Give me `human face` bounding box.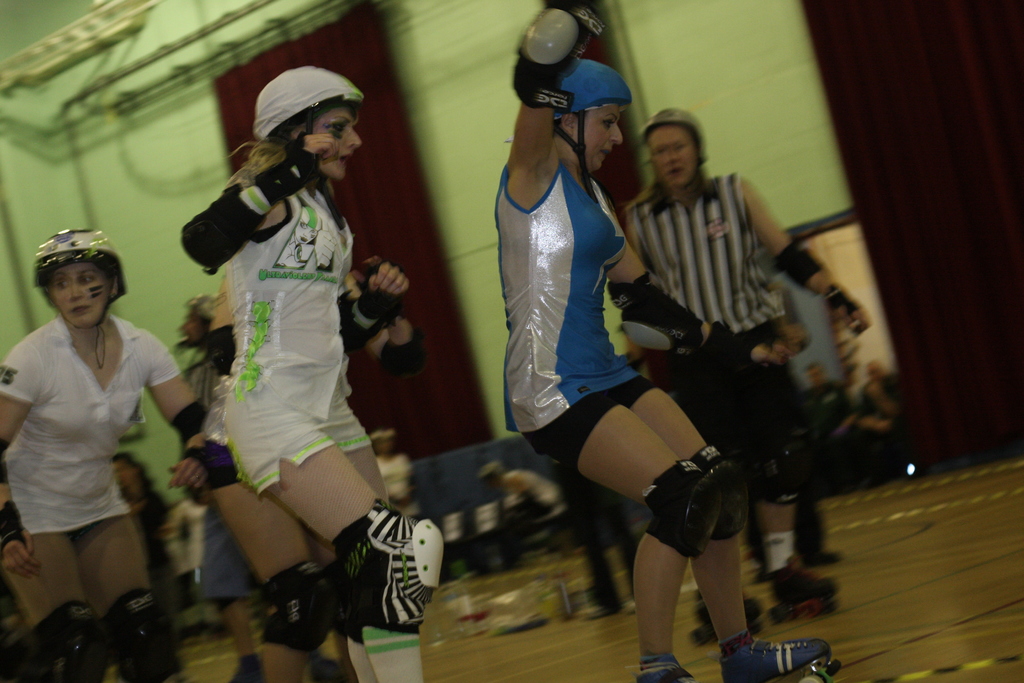
region(52, 266, 109, 327).
